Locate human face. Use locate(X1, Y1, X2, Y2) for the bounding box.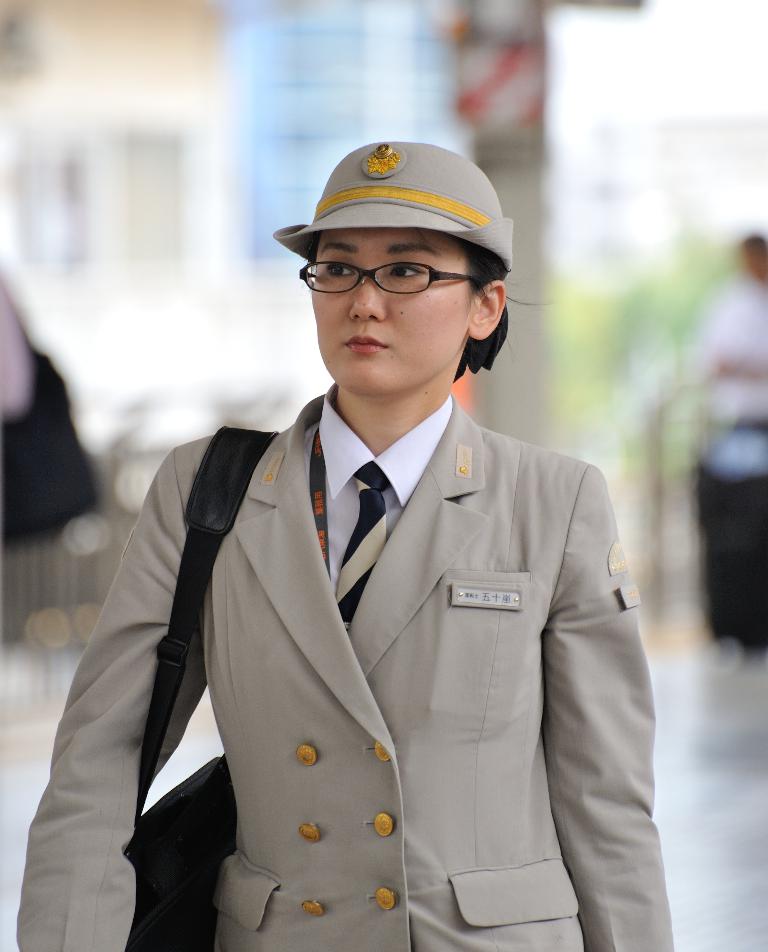
locate(312, 225, 476, 397).
